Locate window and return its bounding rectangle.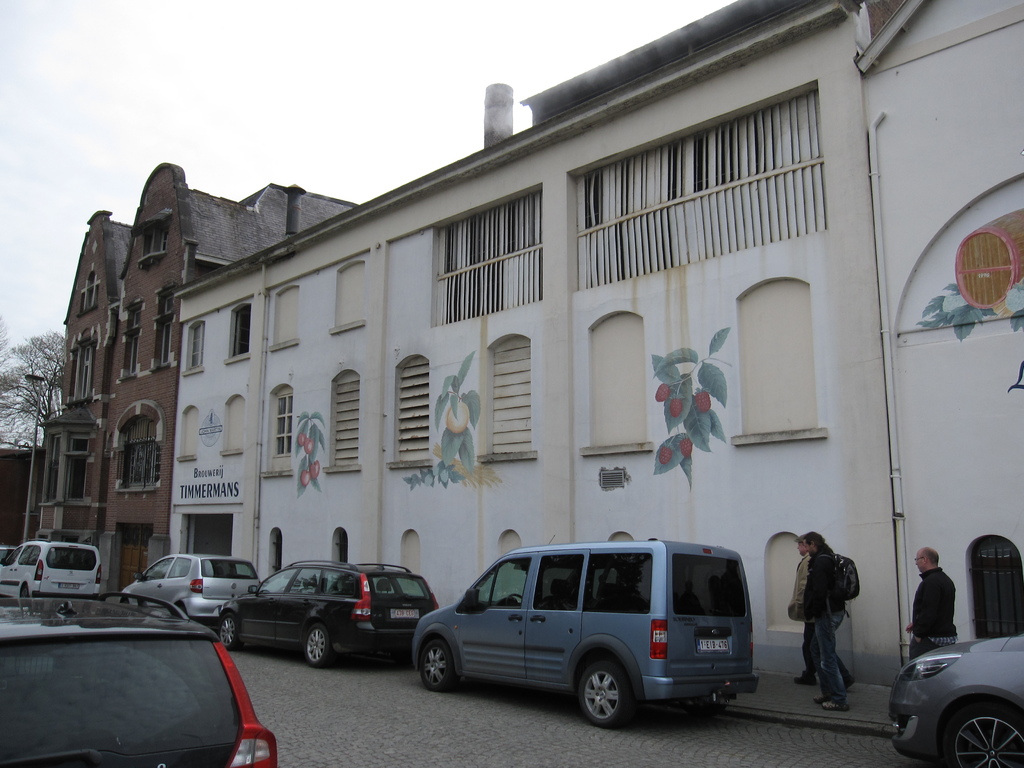
x1=332, y1=529, x2=348, y2=566.
